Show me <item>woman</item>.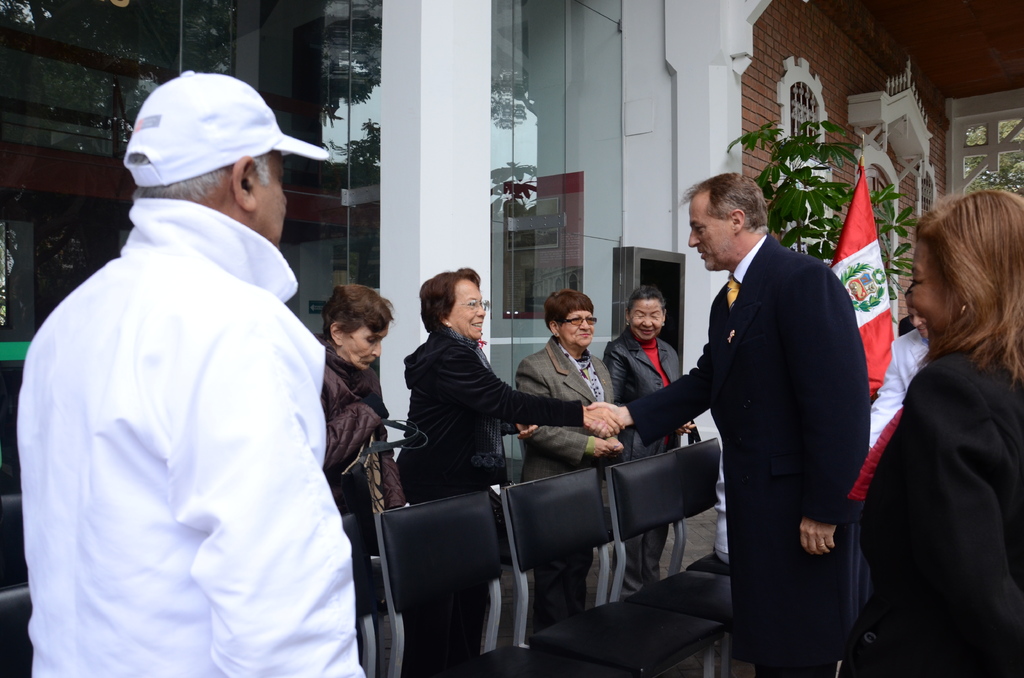
<item>woman</item> is here: x1=607, y1=293, x2=703, y2=591.
